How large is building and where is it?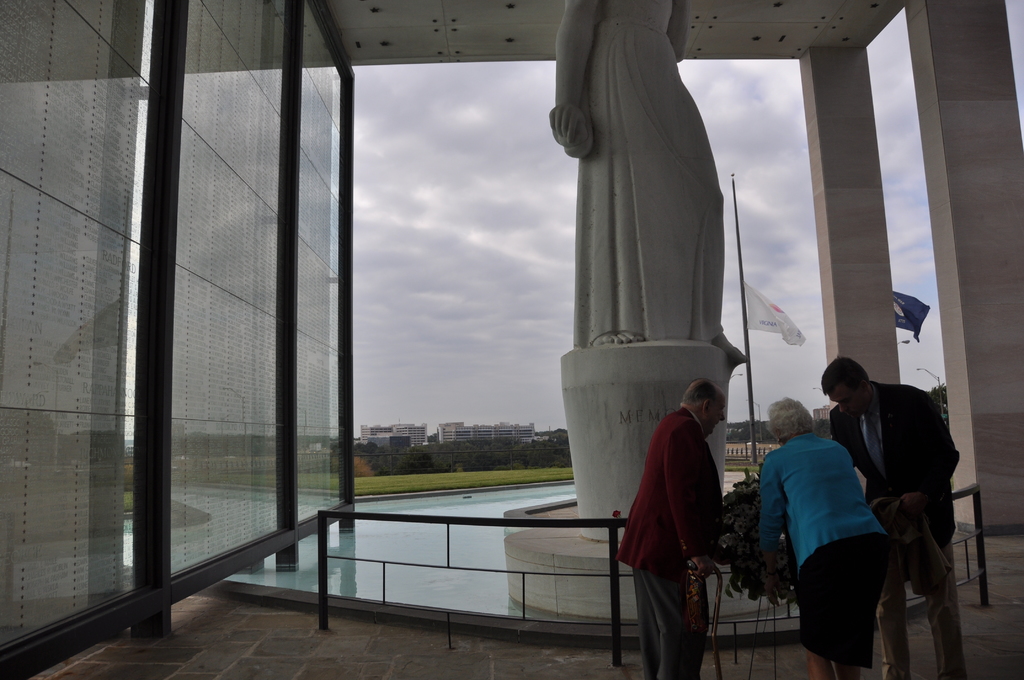
Bounding box: Rect(815, 407, 833, 439).
